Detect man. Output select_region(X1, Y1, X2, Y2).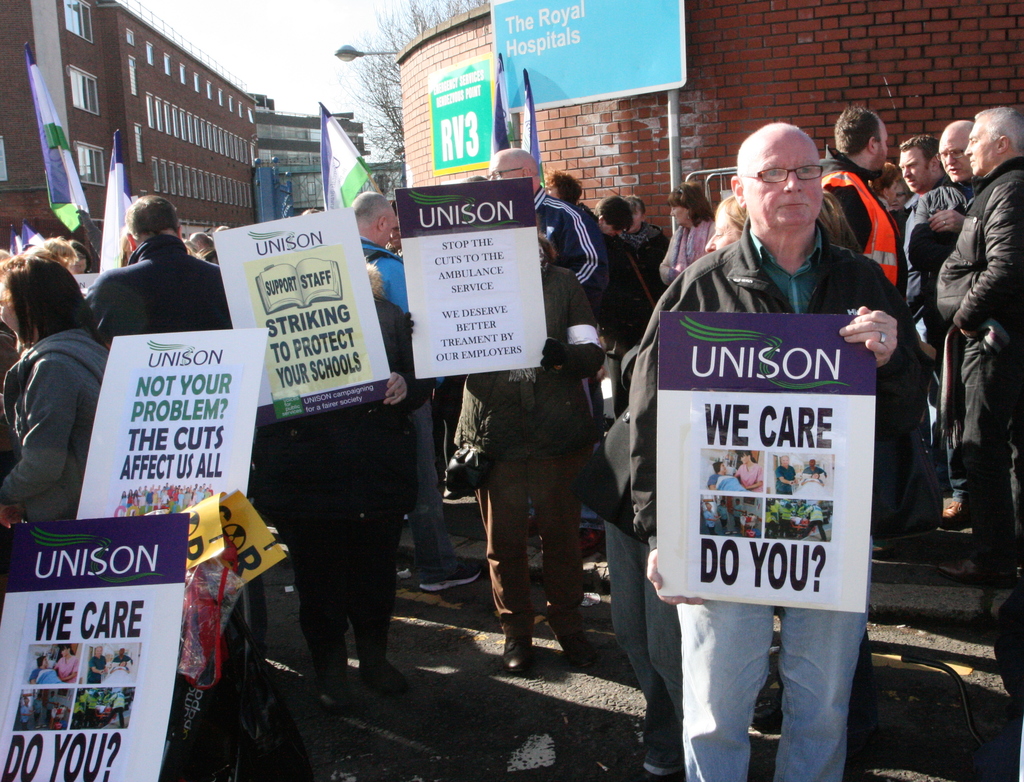
select_region(816, 109, 911, 277).
